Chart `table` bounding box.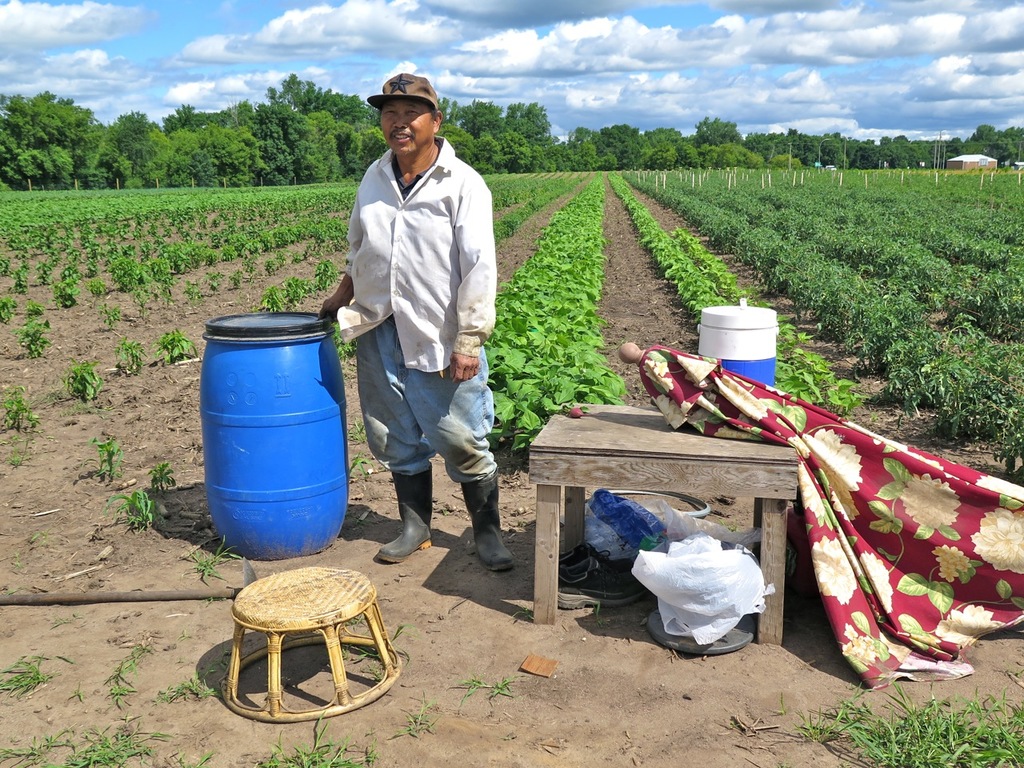
Charted: [531, 398, 806, 650].
